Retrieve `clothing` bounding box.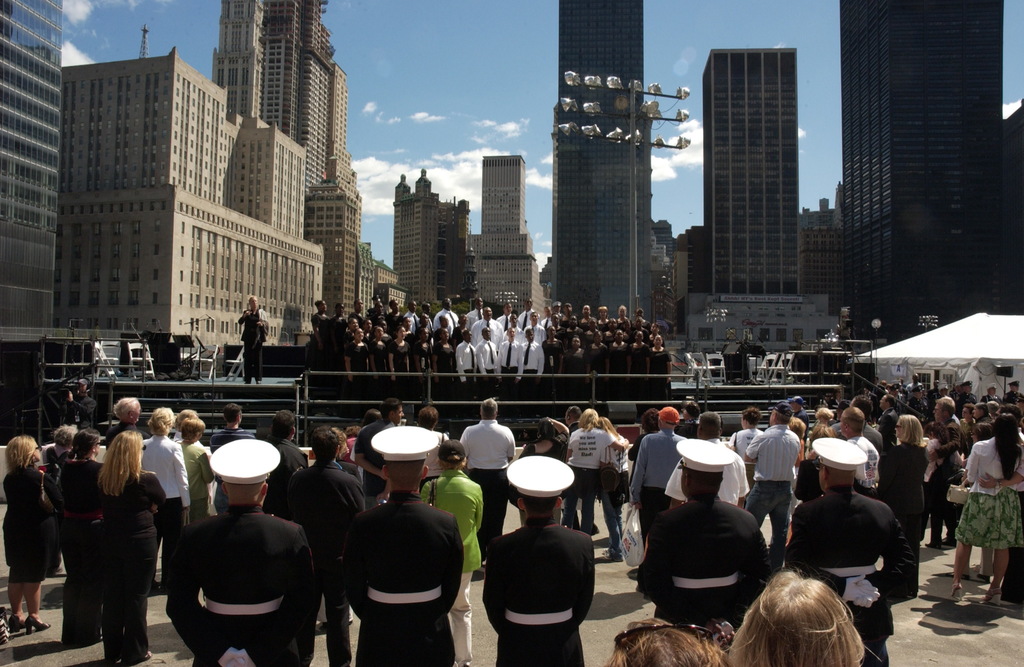
Bounding box: (216,430,244,449).
